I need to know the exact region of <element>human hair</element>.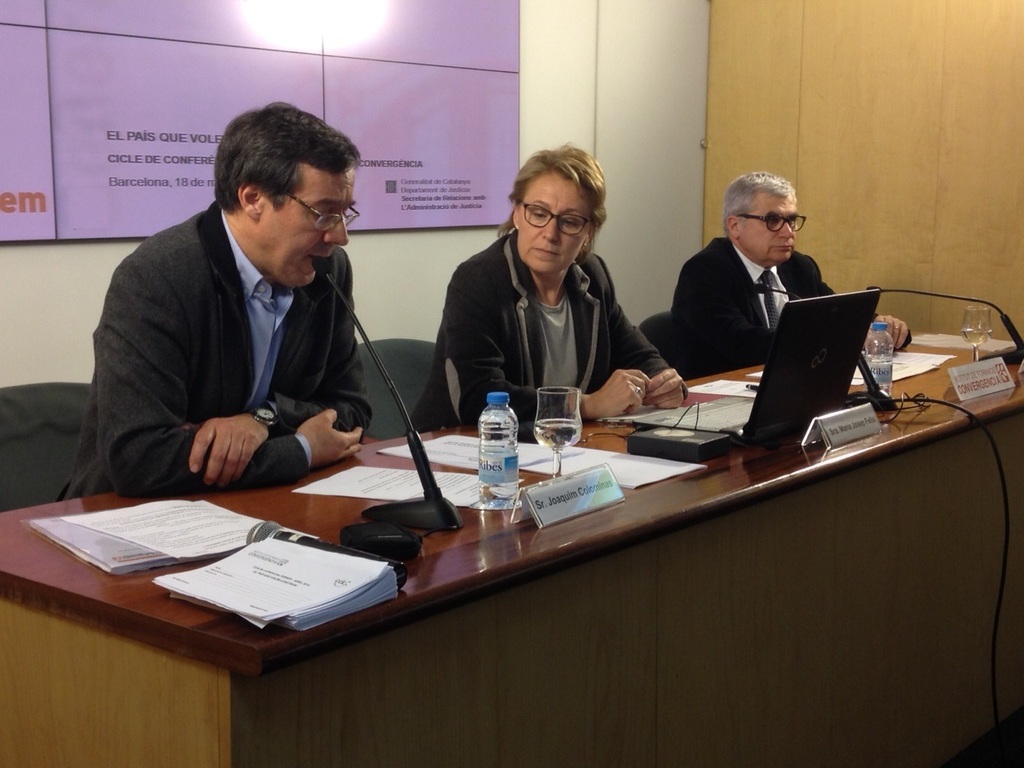
Region: locate(204, 97, 358, 250).
